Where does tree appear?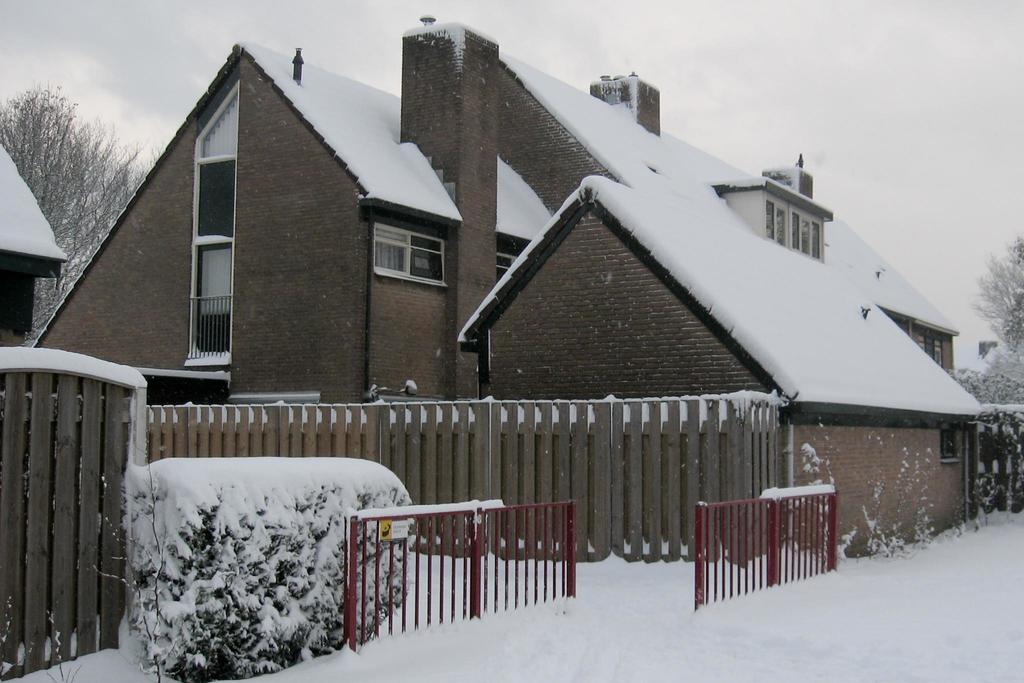
Appears at x1=0 y1=83 x2=172 y2=344.
